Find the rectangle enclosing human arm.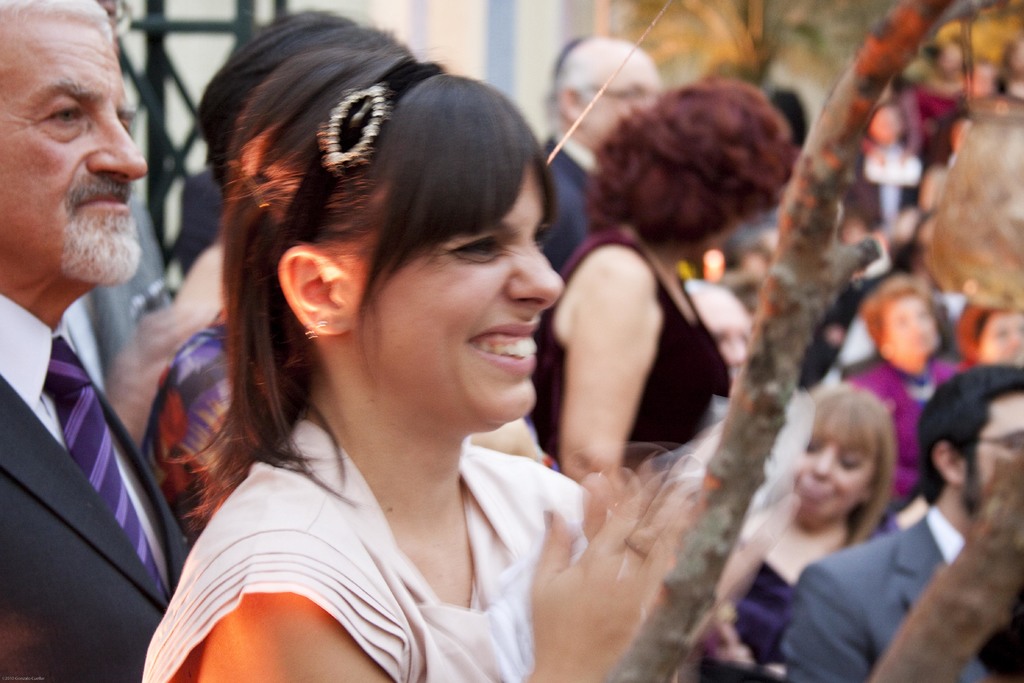
locate(563, 212, 692, 502).
